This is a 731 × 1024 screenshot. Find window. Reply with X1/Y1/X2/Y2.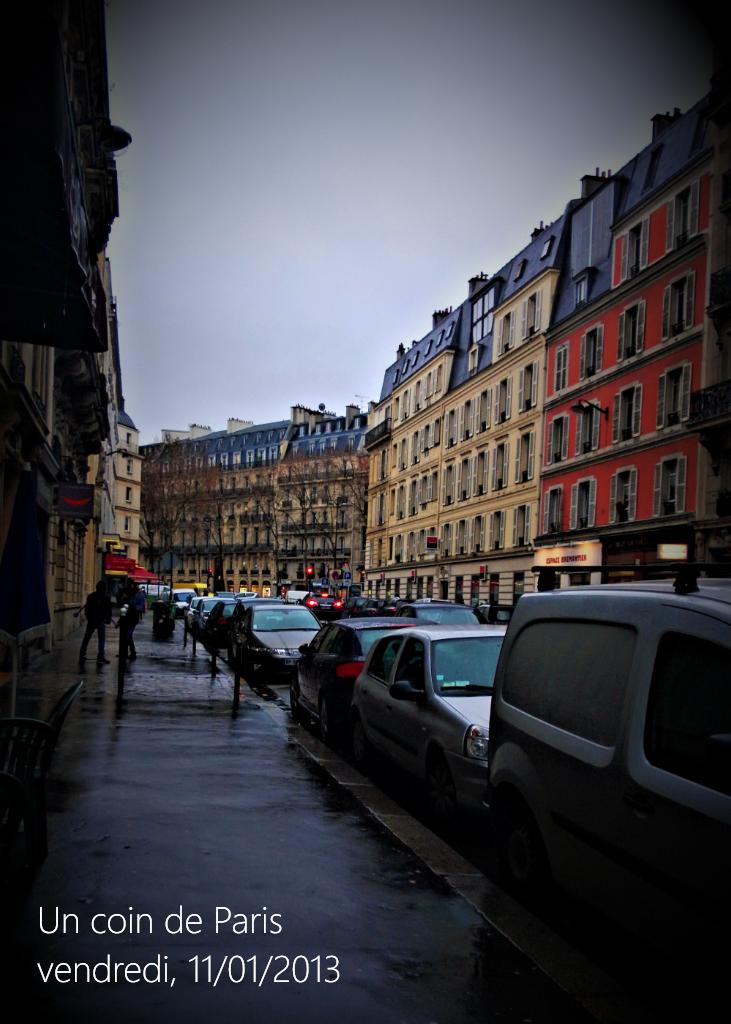
611/377/643/450.
